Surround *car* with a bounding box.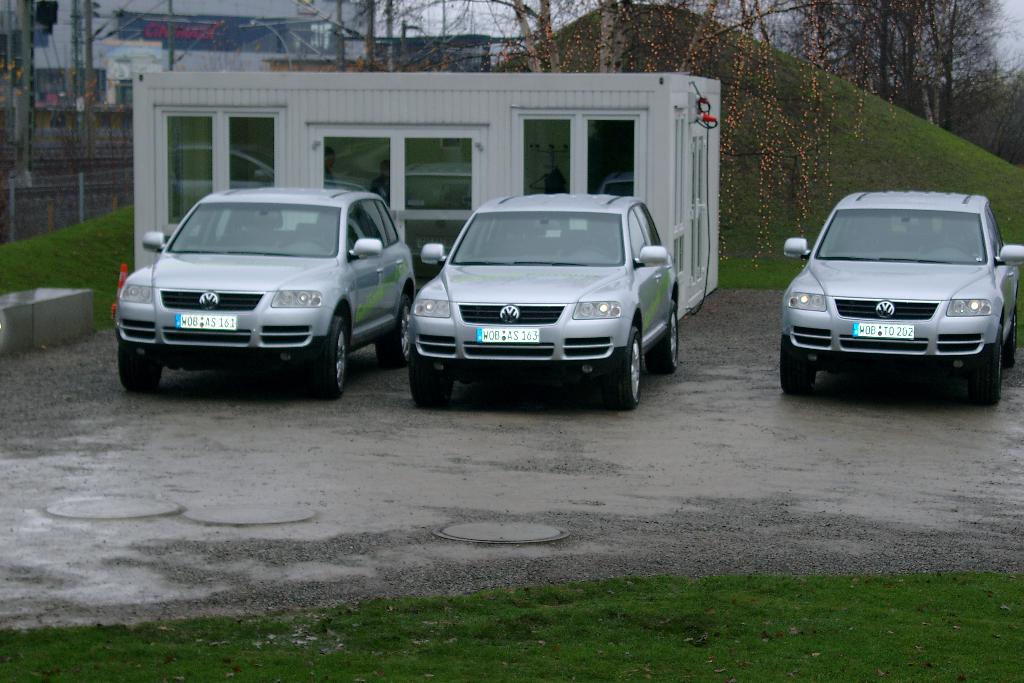
l=119, t=183, r=414, b=397.
